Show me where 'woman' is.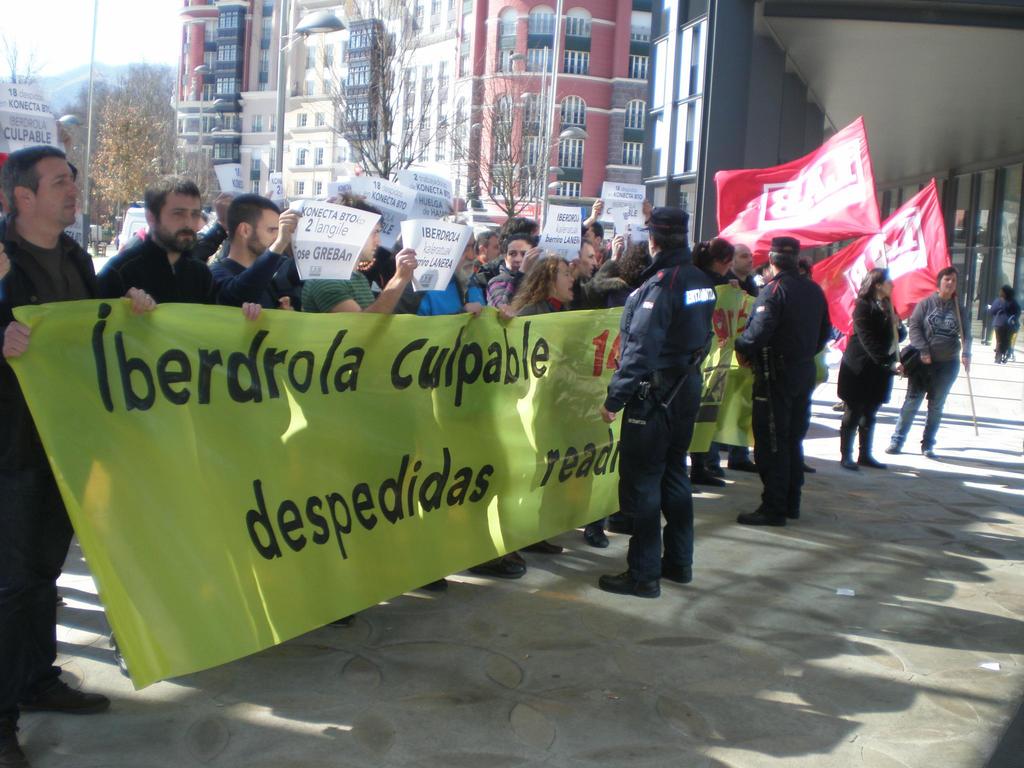
'woman' is at bbox(989, 285, 1021, 363).
